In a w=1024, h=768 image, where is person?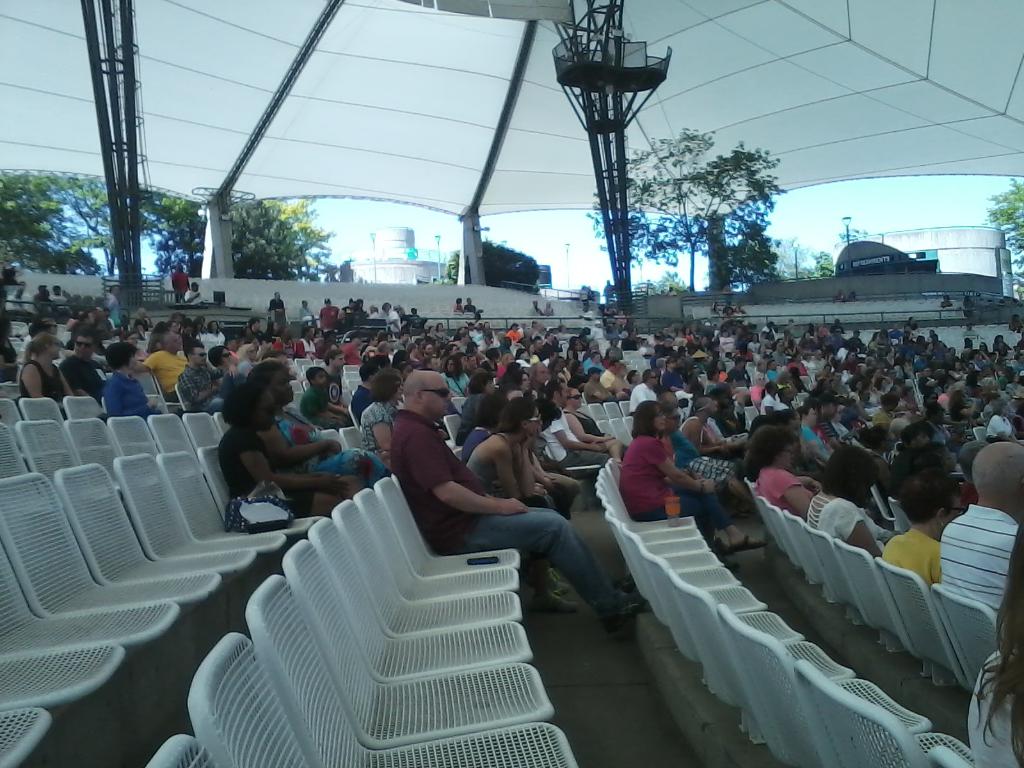
[385,301,408,332].
